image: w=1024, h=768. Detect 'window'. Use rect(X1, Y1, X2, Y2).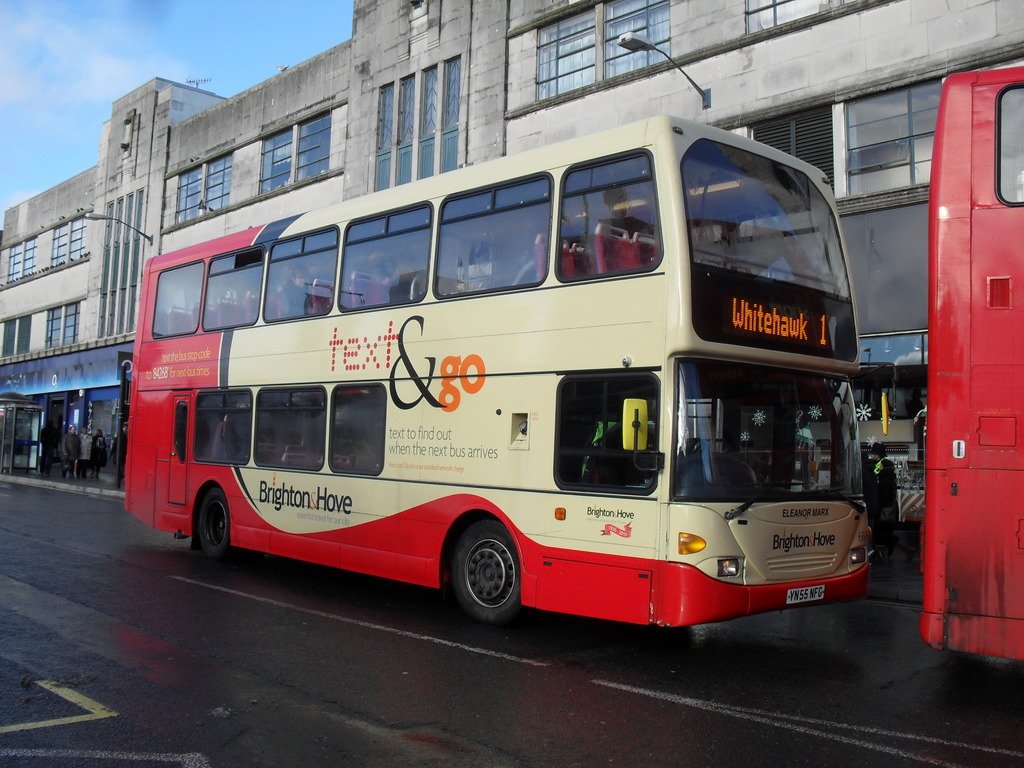
rect(554, 145, 659, 283).
